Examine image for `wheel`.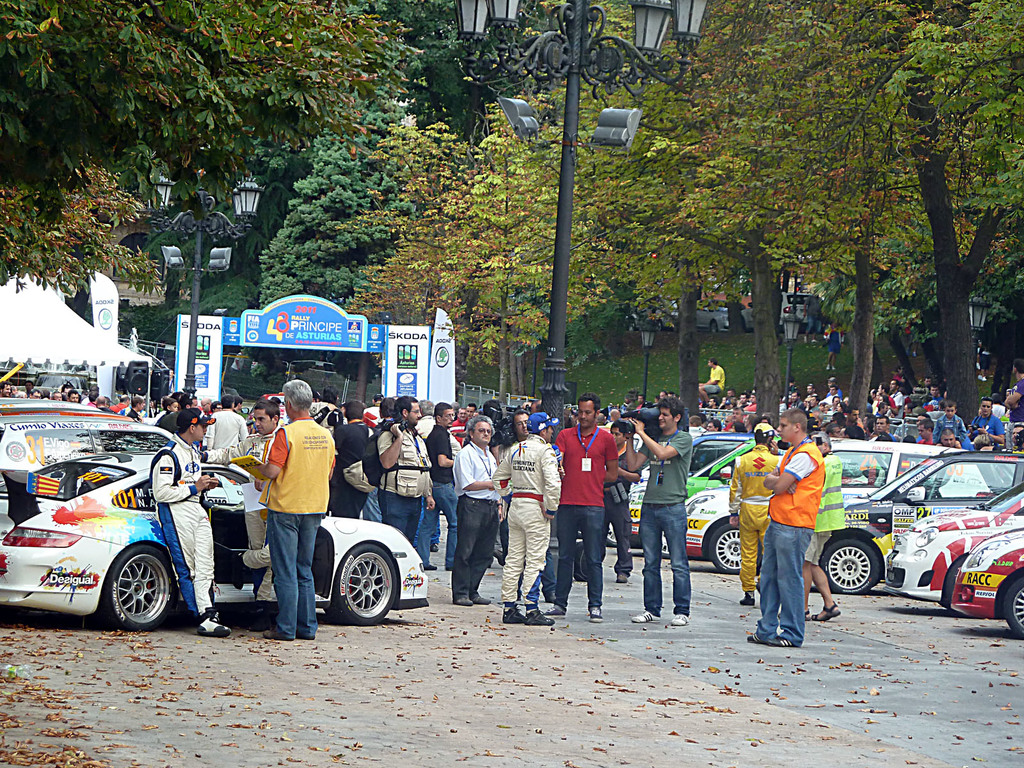
Examination result: rect(1003, 576, 1023, 642).
